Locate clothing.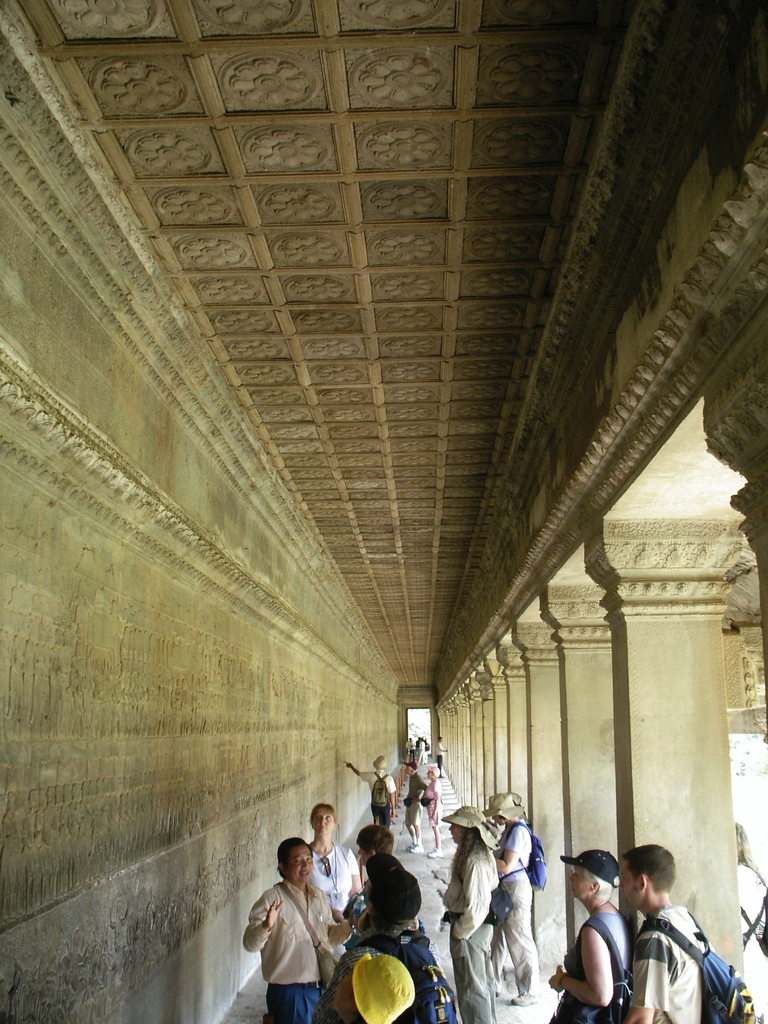
Bounding box: [x1=252, y1=864, x2=347, y2=1004].
